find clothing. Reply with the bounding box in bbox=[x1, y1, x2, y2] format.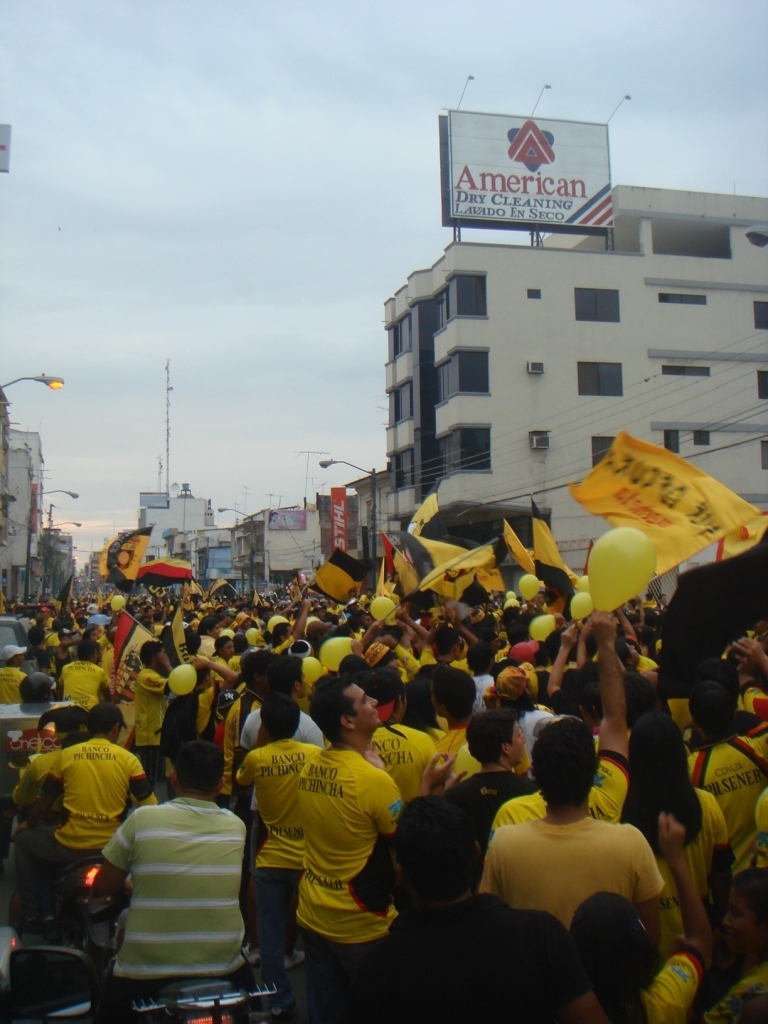
bbox=[467, 676, 497, 721].
